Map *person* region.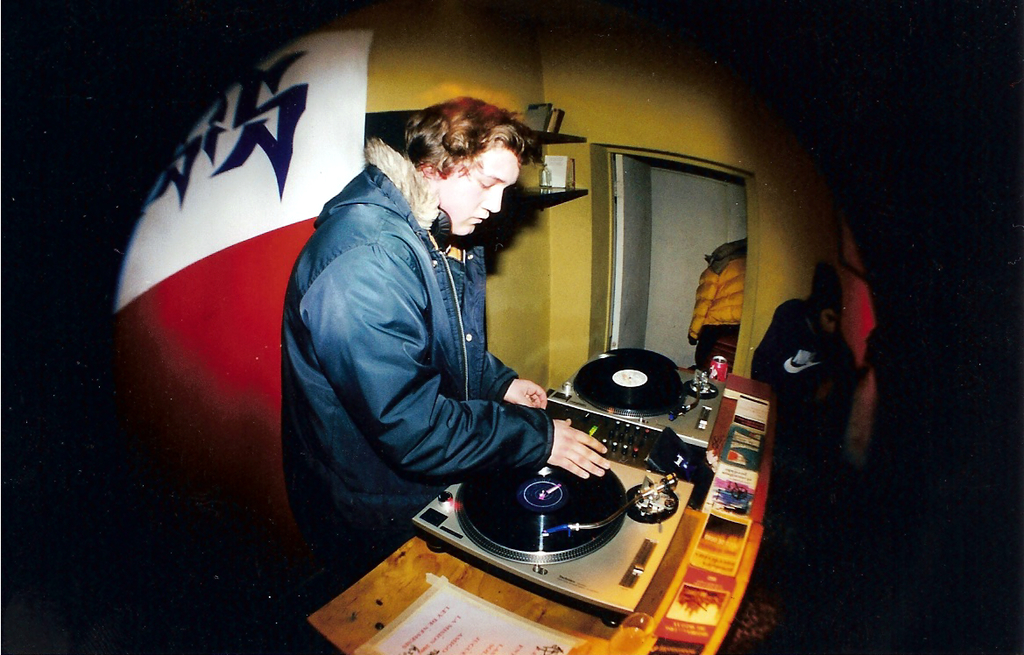
Mapped to bbox=(282, 88, 613, 601).
